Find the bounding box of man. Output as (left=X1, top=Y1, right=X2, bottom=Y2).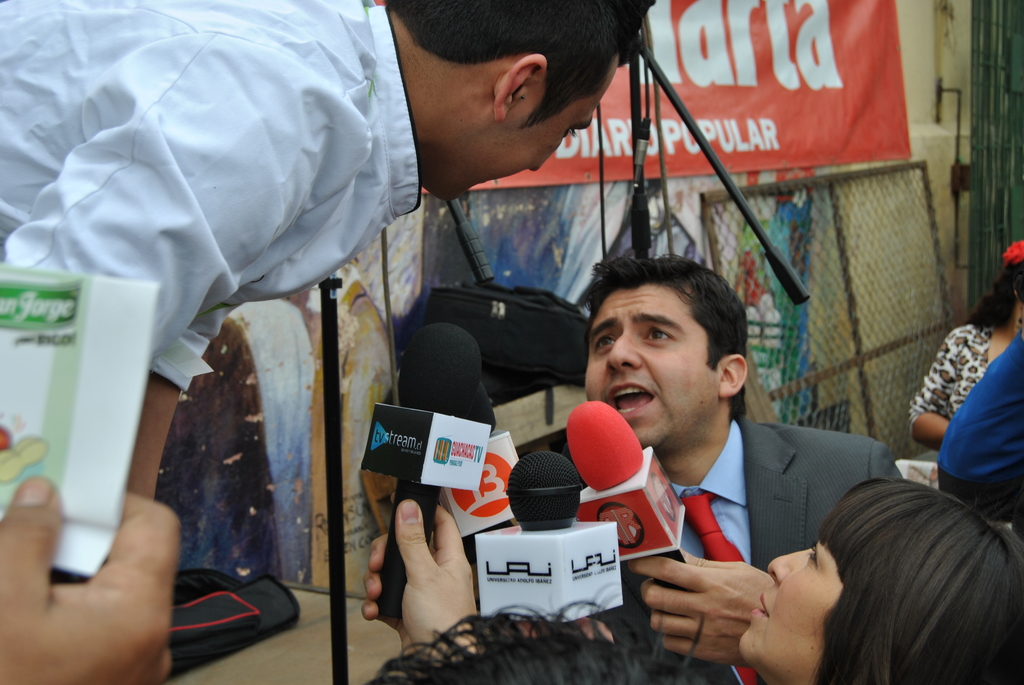
(left=0, top=0, right=664, bottom=502).
